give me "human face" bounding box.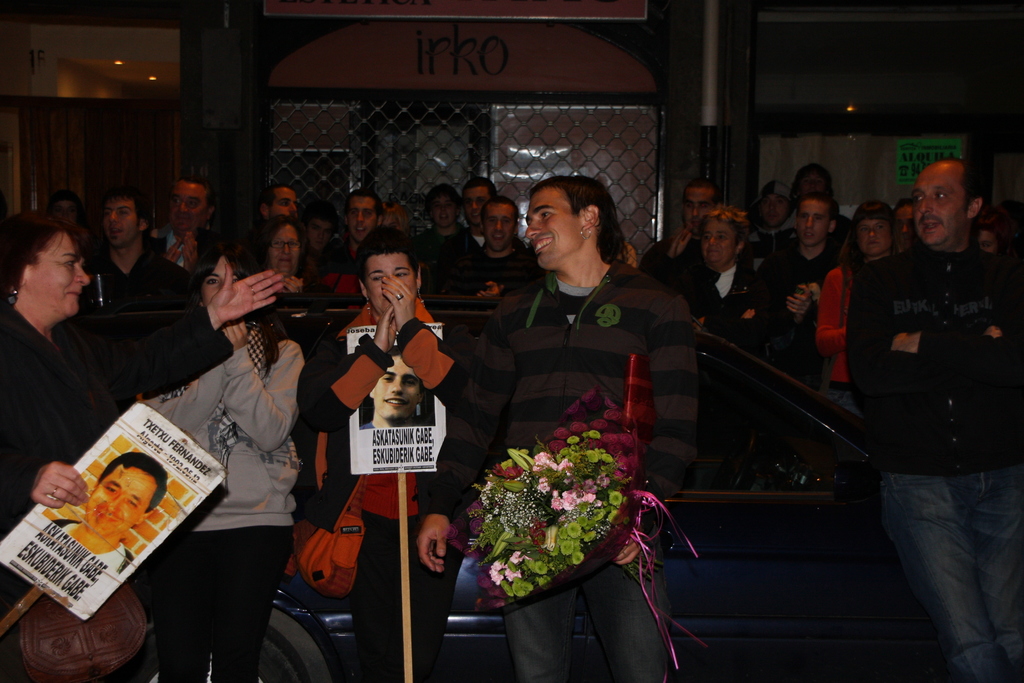
box(483, 199, 520, 251).
